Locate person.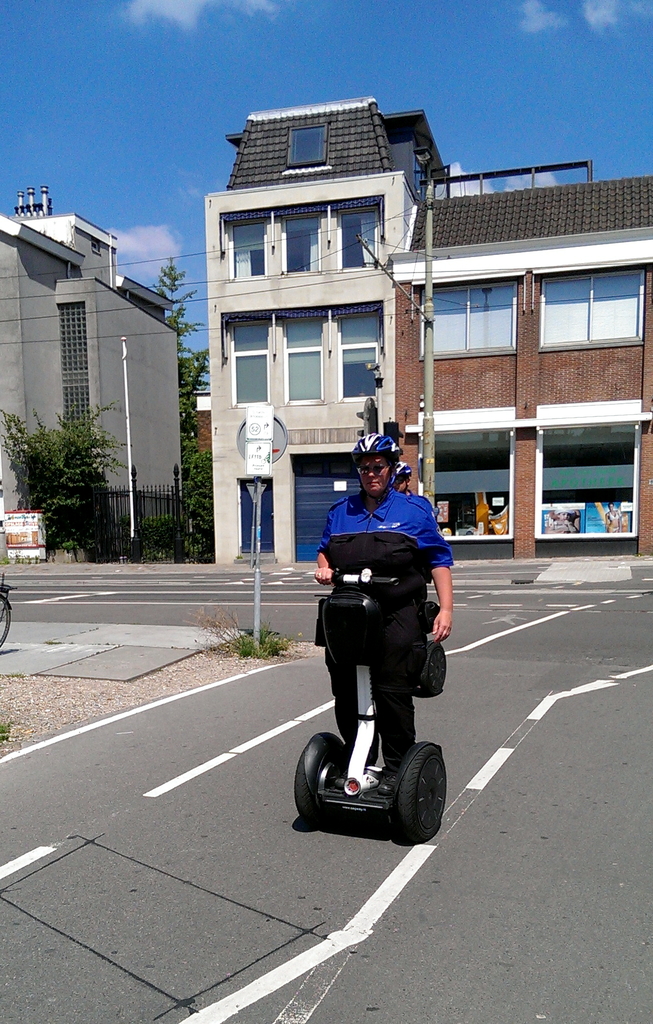
Bounding box: locate(604, 504, 618, 533).
